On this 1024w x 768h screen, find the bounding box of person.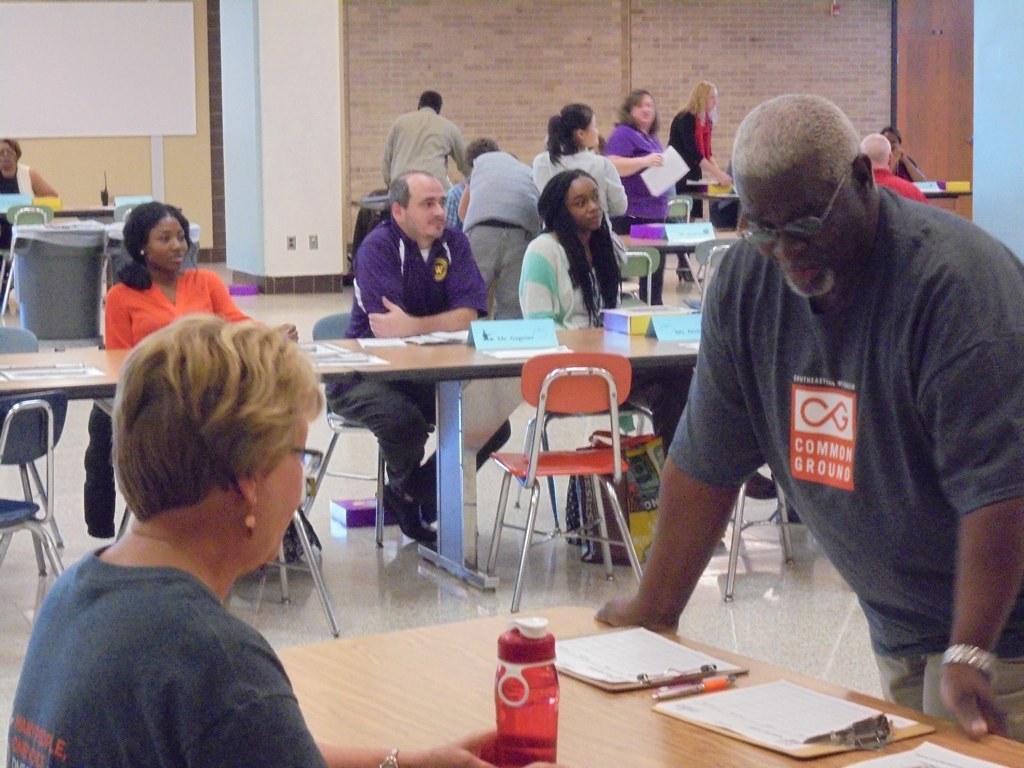
Bounding box: BBox(463, 130, 546, 325).
